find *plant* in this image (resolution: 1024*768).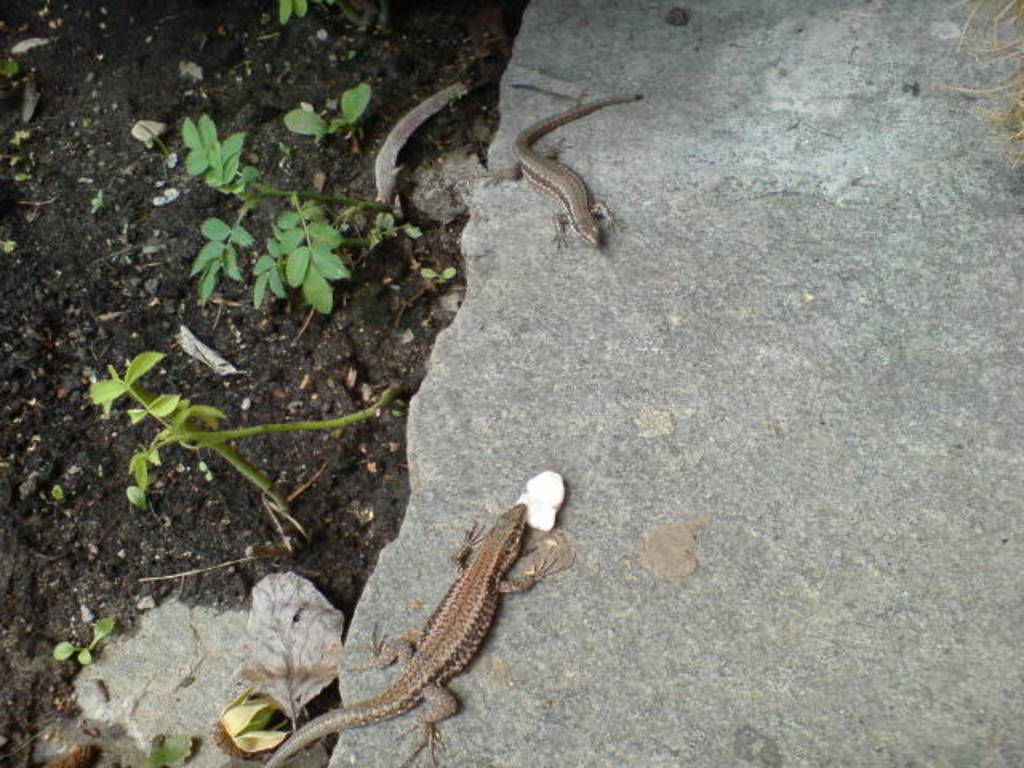
[448, 83, 469, 107].
